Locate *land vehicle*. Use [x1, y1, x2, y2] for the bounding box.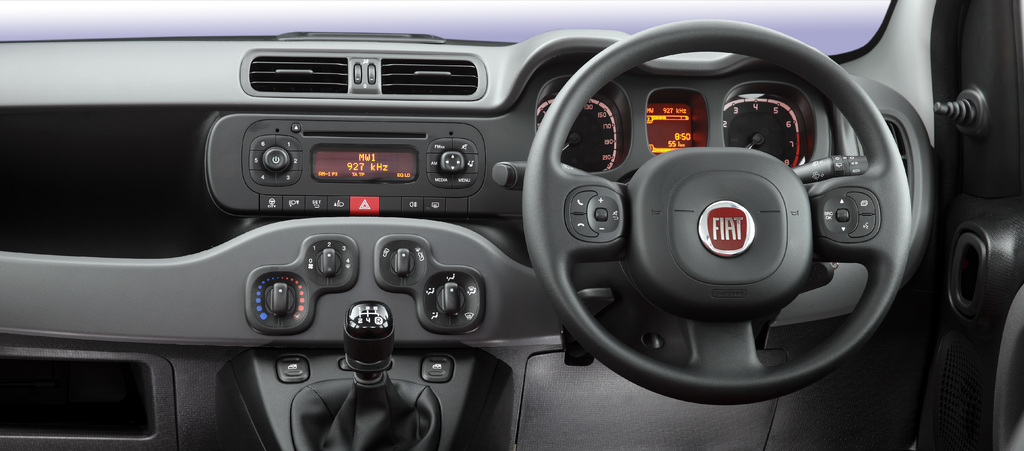
[1, 0, 1023, 450].
